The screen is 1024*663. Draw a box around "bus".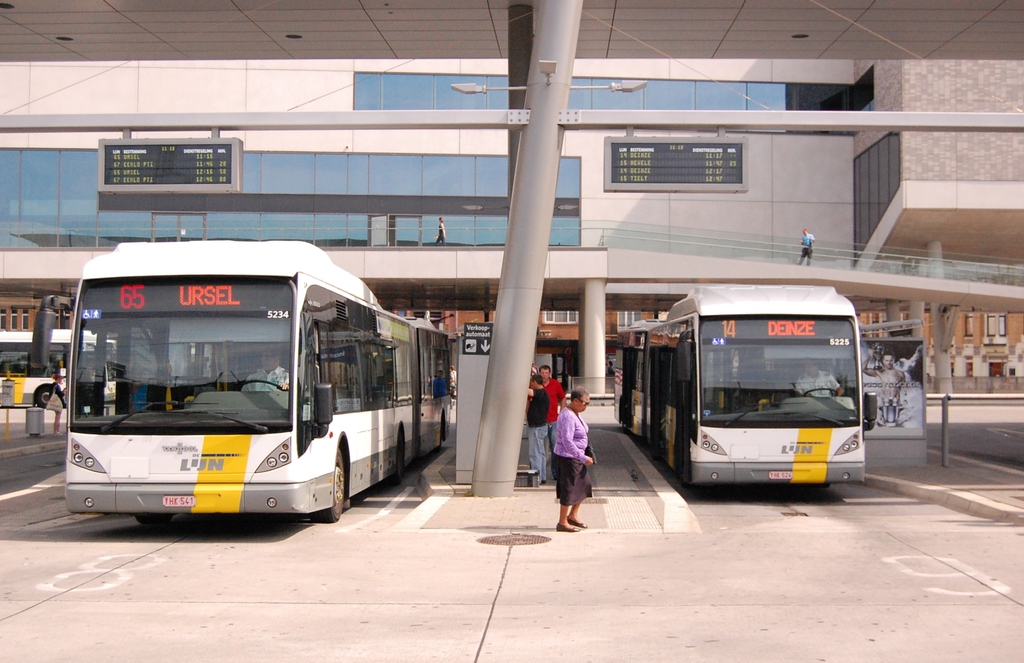
{"x1": 32, "y1": 237, "x2": 458, "y2": 520}.
